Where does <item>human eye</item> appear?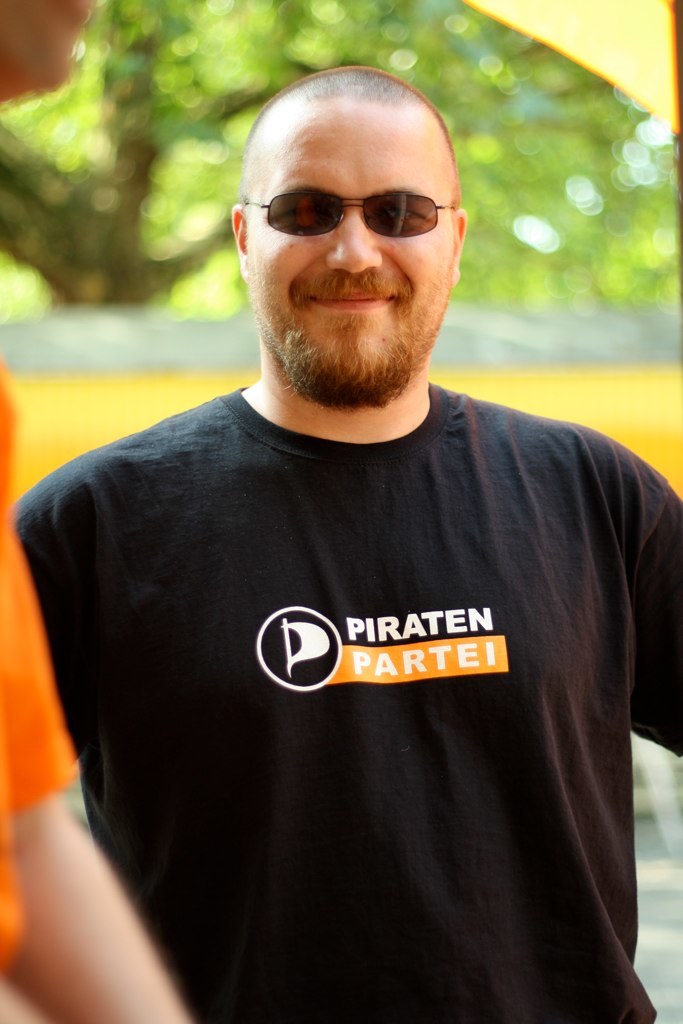
Appears at select_region(380, 198, 423, 226).
